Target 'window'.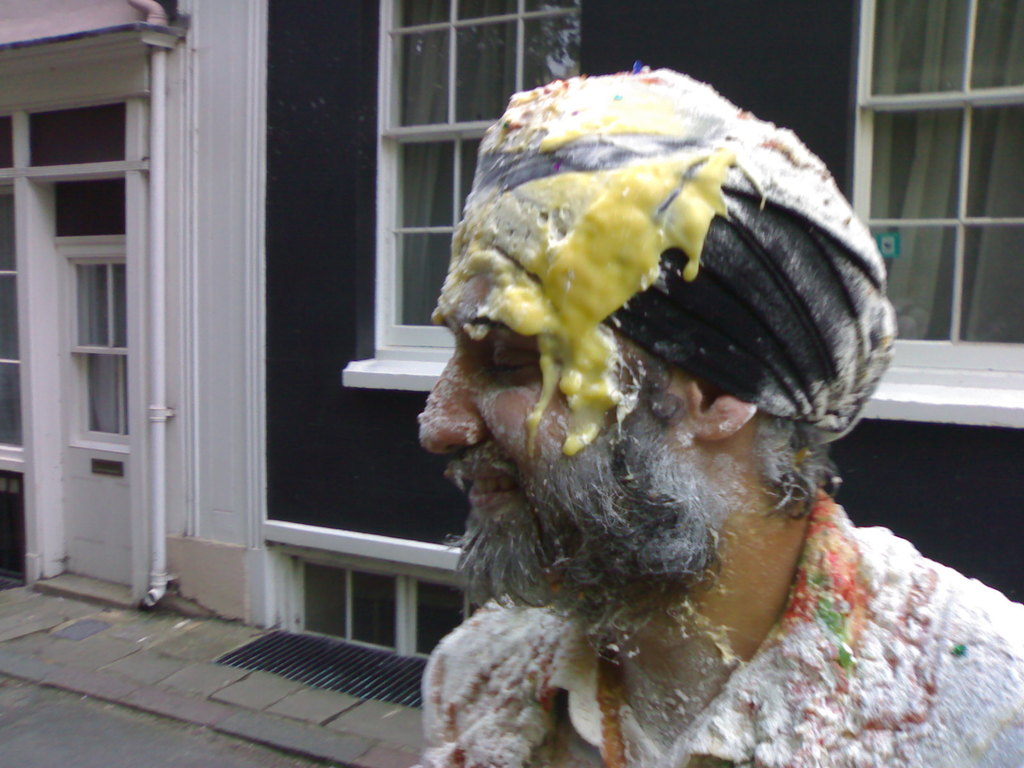
Target region: box(863, 3, 1023, 381).
